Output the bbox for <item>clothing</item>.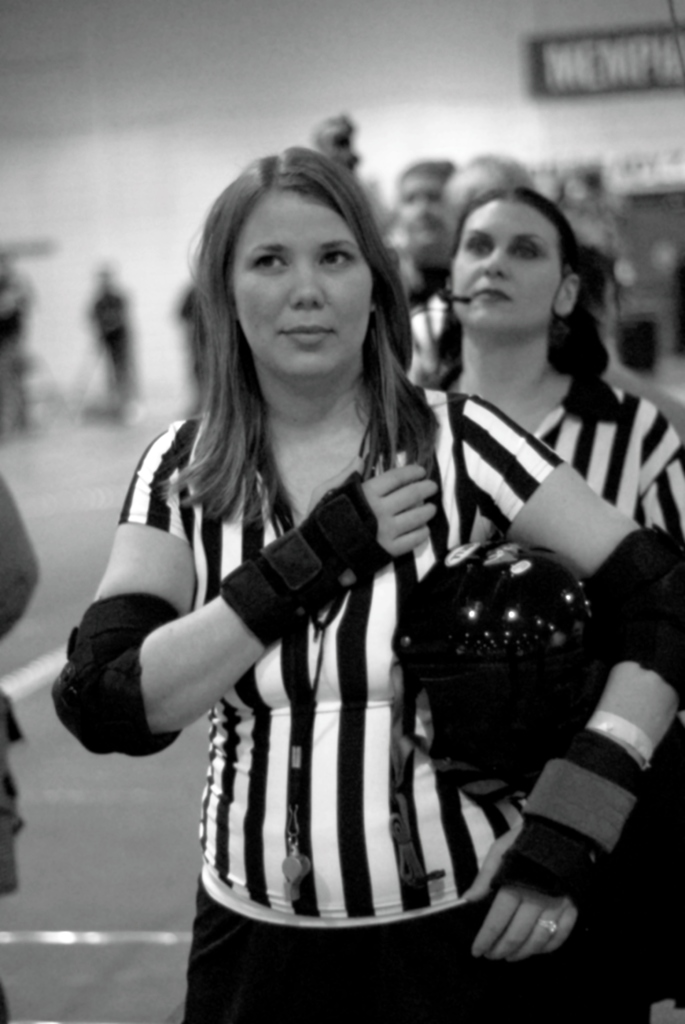
pyautogui.locateOnScreen(182, 284, 208, 388).
